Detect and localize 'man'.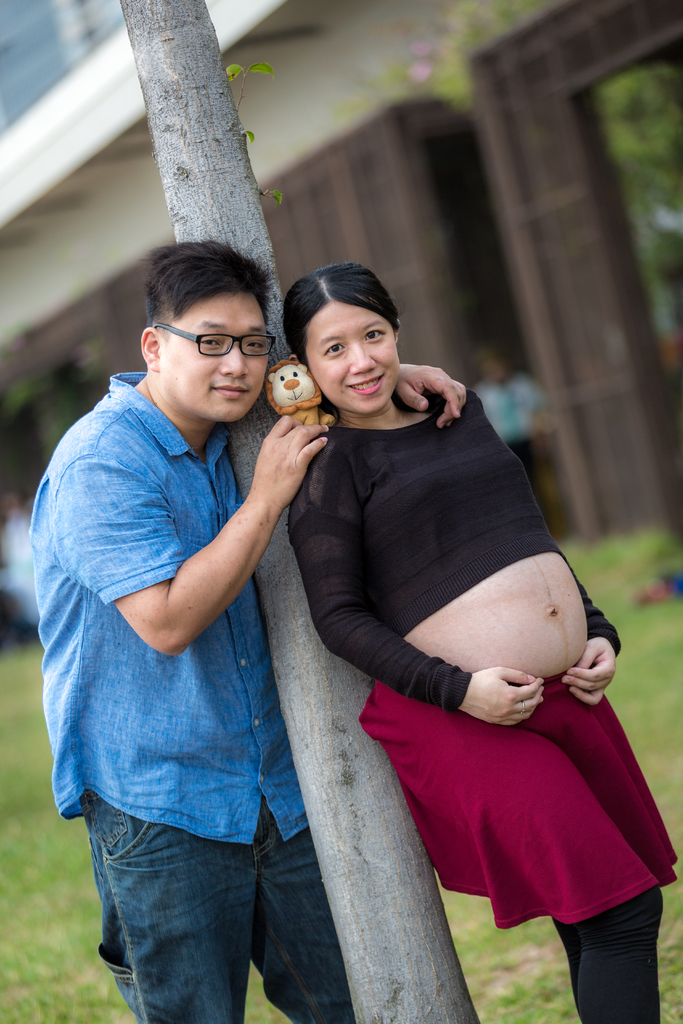
Localized at bbox=[30, 258, 444, 1023].
